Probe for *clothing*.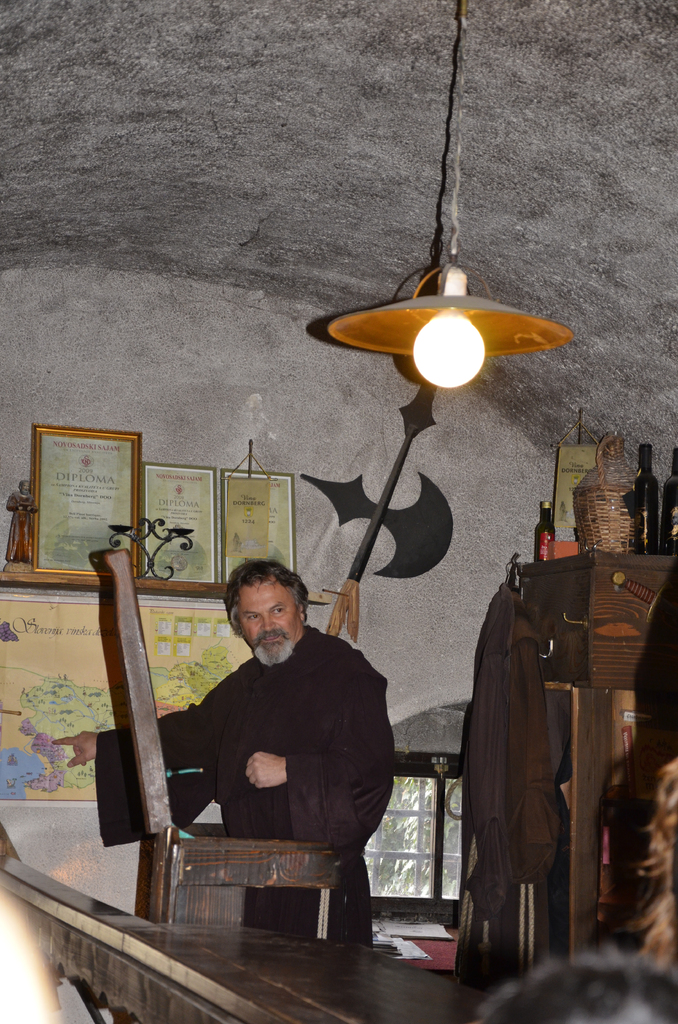
Probe result: (left=156, top=586, right=407, bottom=892).
